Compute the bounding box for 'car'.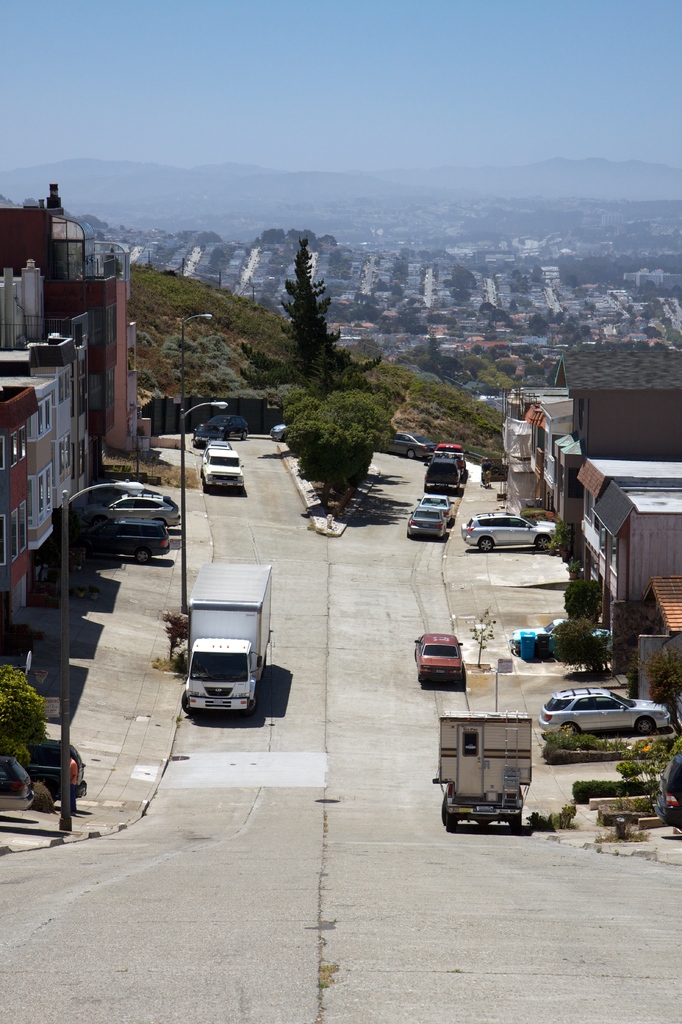
locate(414, 504, 451, 543).
